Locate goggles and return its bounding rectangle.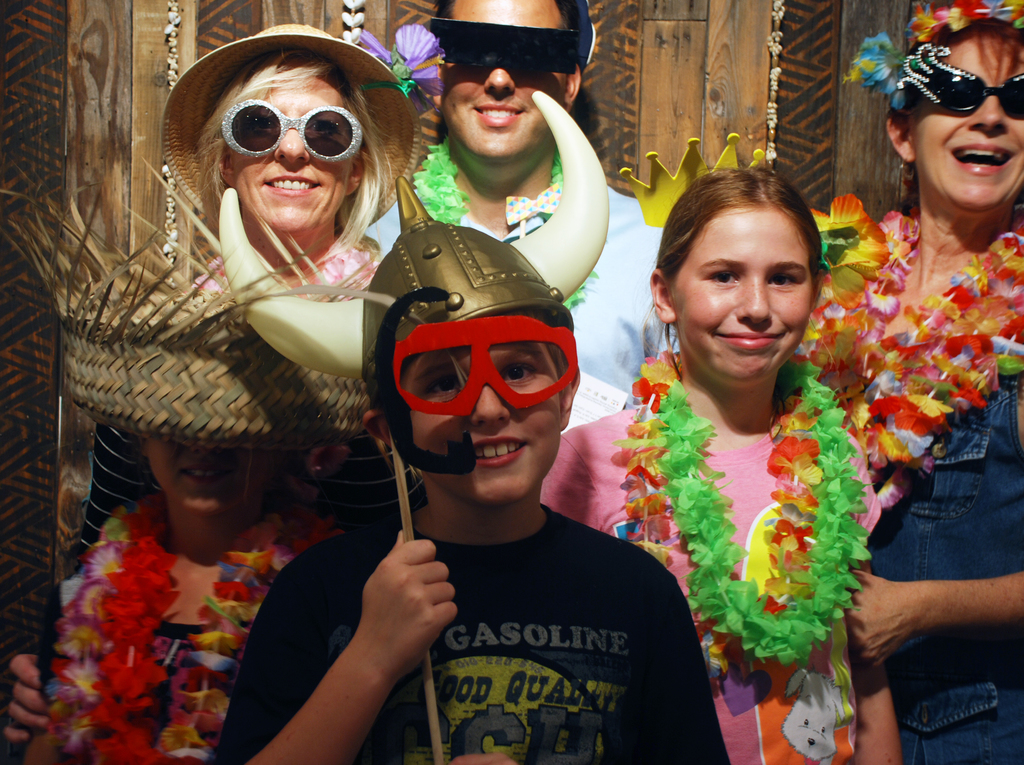
{"left": 213, "top": 102, "right": 365, "bottom": 182}.
